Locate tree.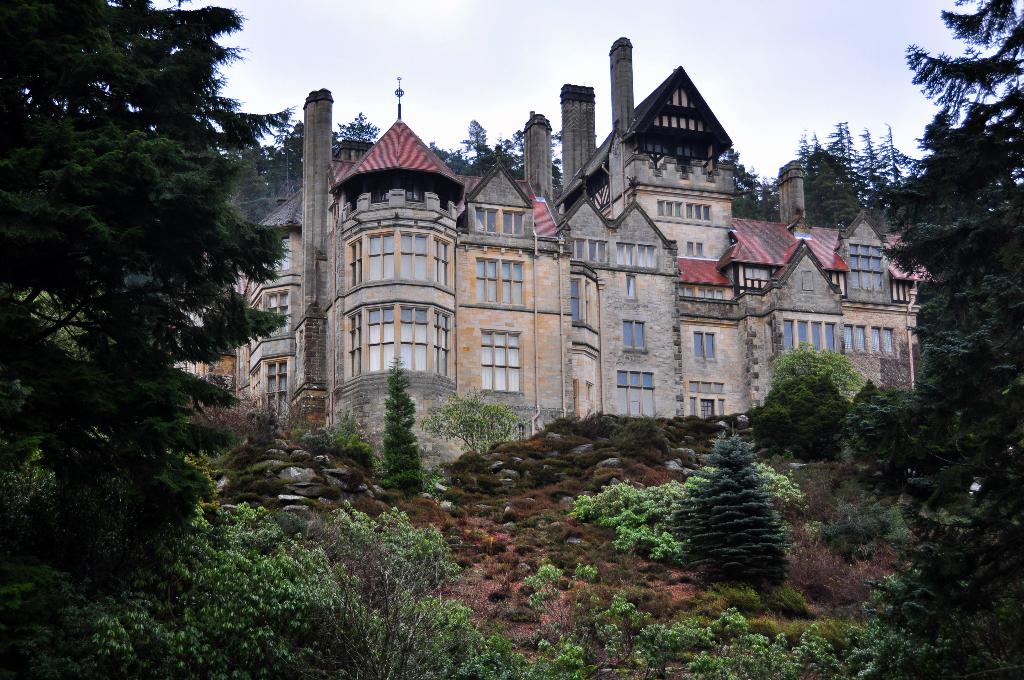
Bounding box: (x1=672, y1=414, x2=794, y2=595).
